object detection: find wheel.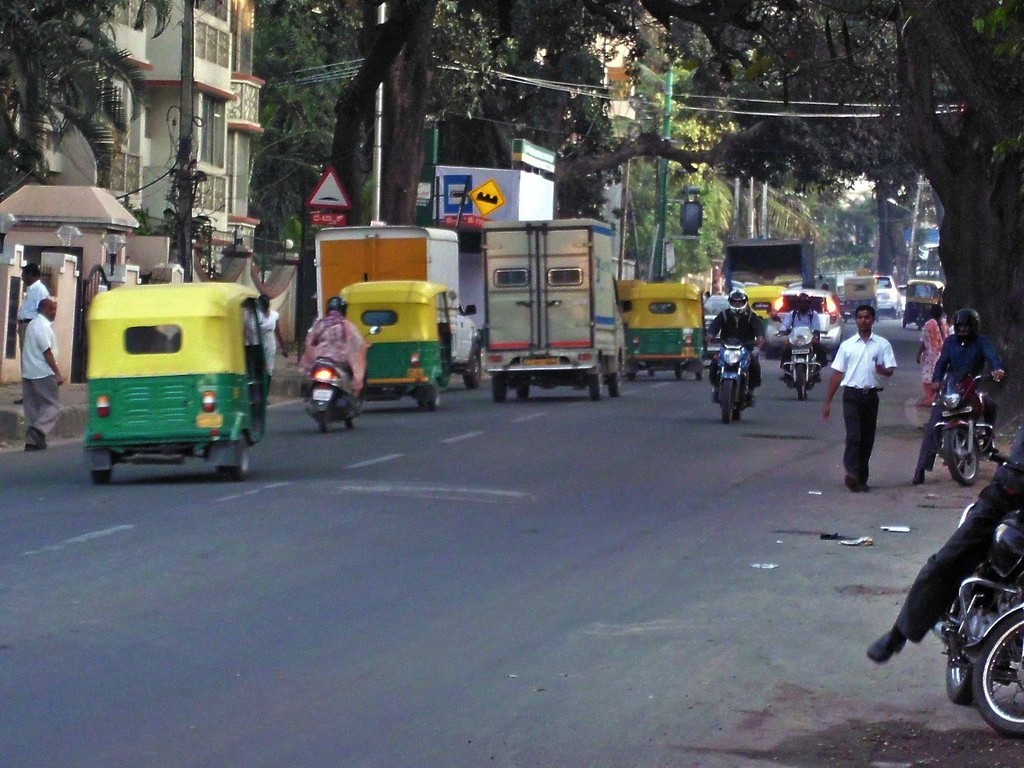
(467, 353, 481, 389).
